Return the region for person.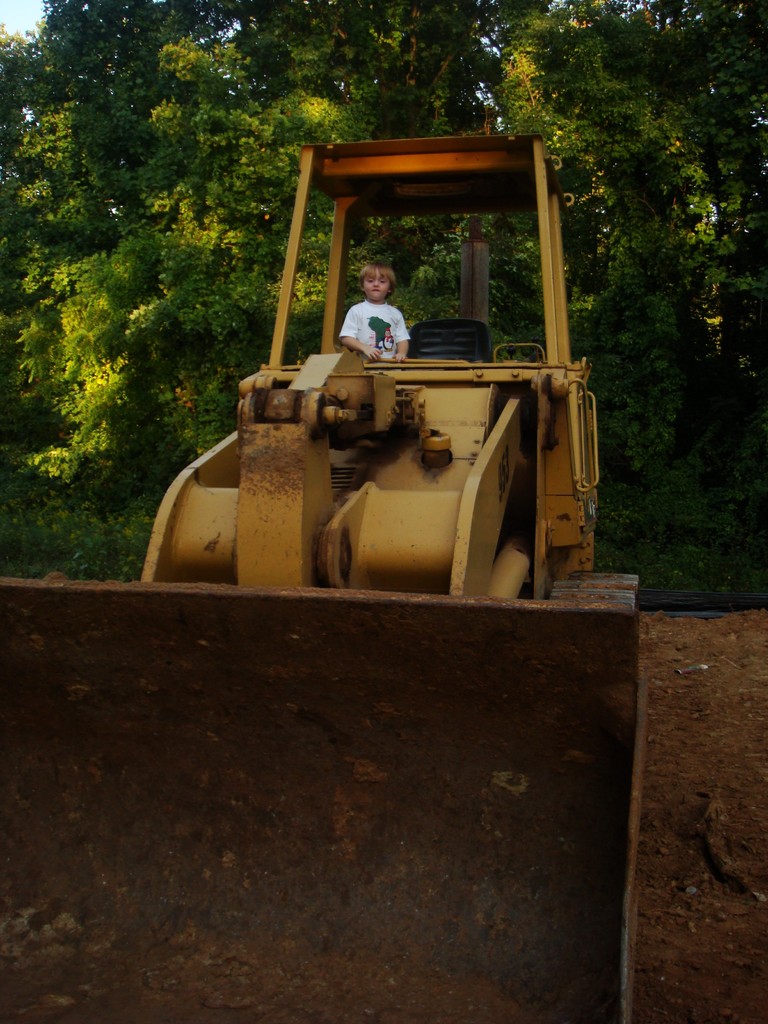
{"x1": 333, "y1": 259, "x2": 413, "y2": 367}.
